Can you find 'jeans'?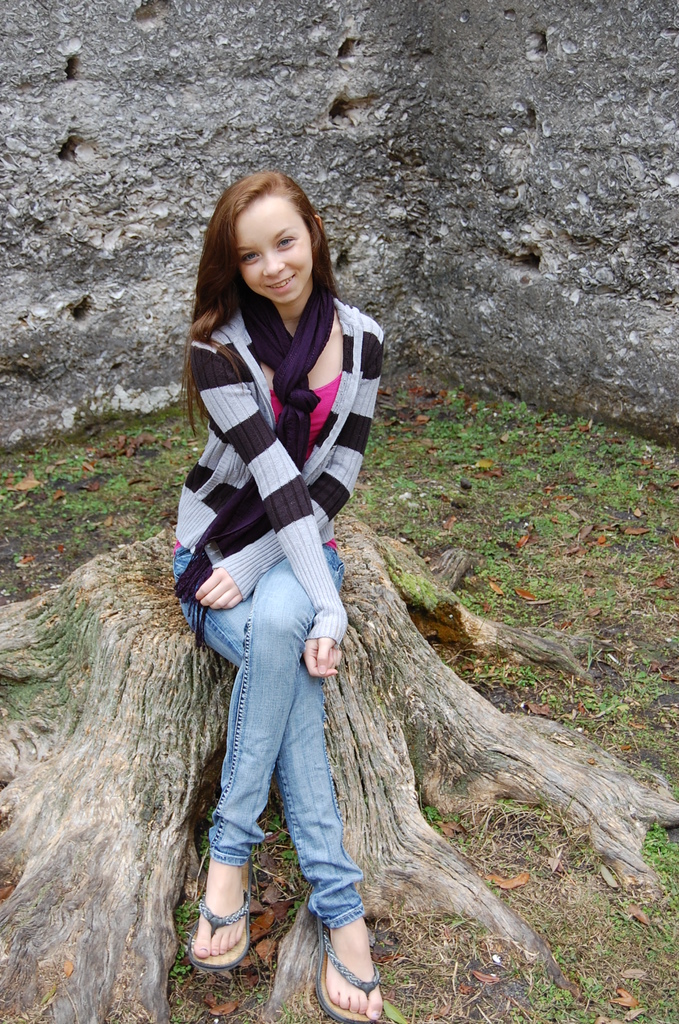
Yes, bounding box: <region>189, 573, 350, 868</region>.
